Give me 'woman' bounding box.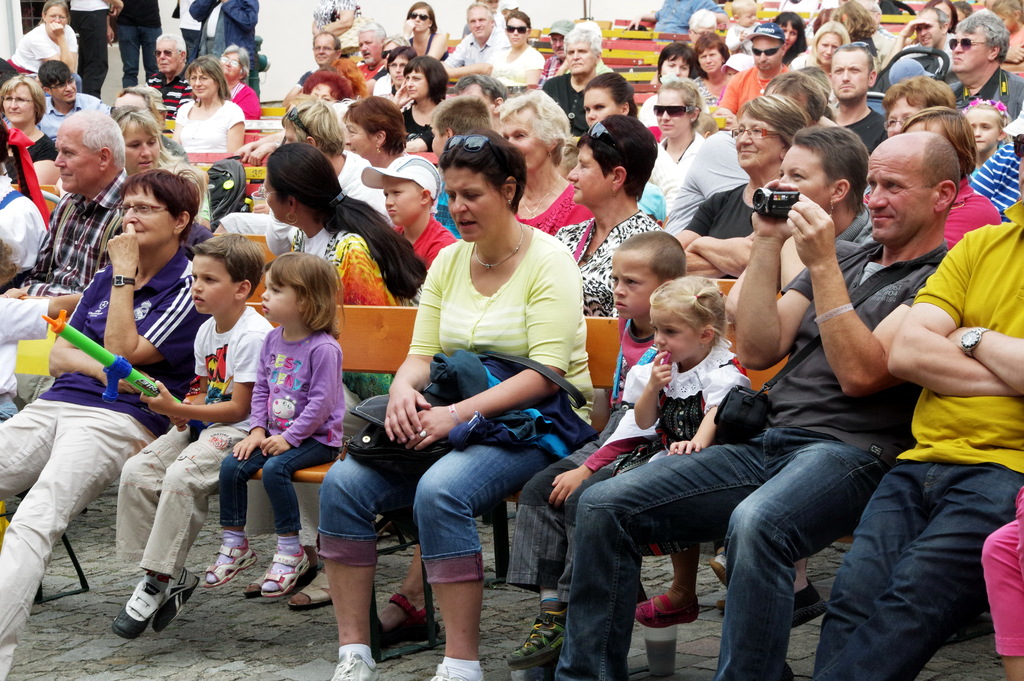
box(494, 10, 536, 91).
